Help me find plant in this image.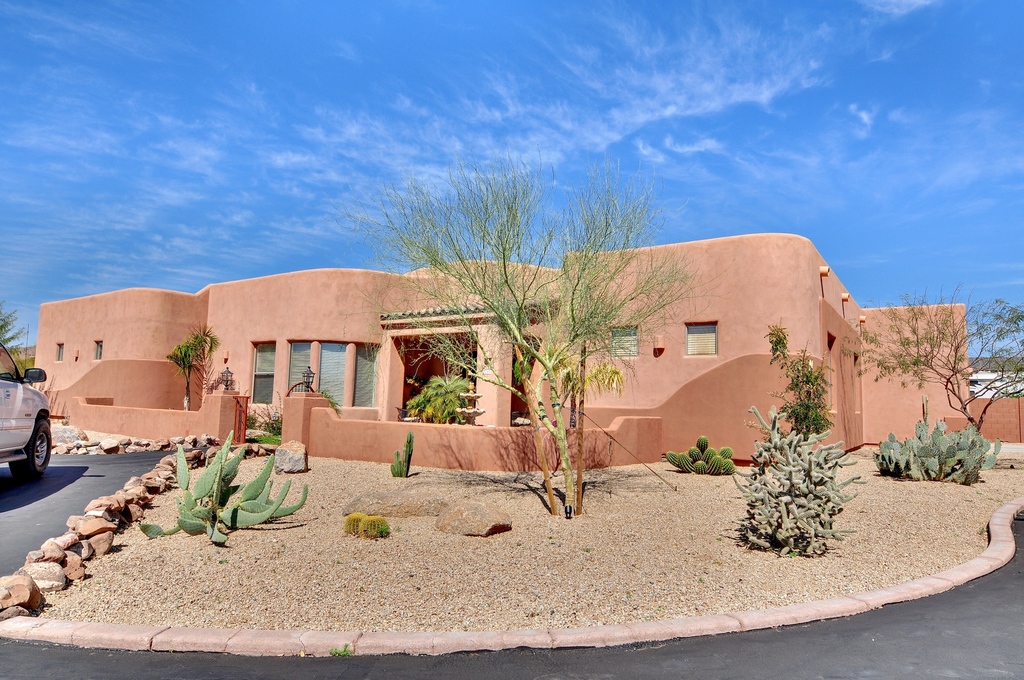
Found it: 0, 293, 42, 387.
